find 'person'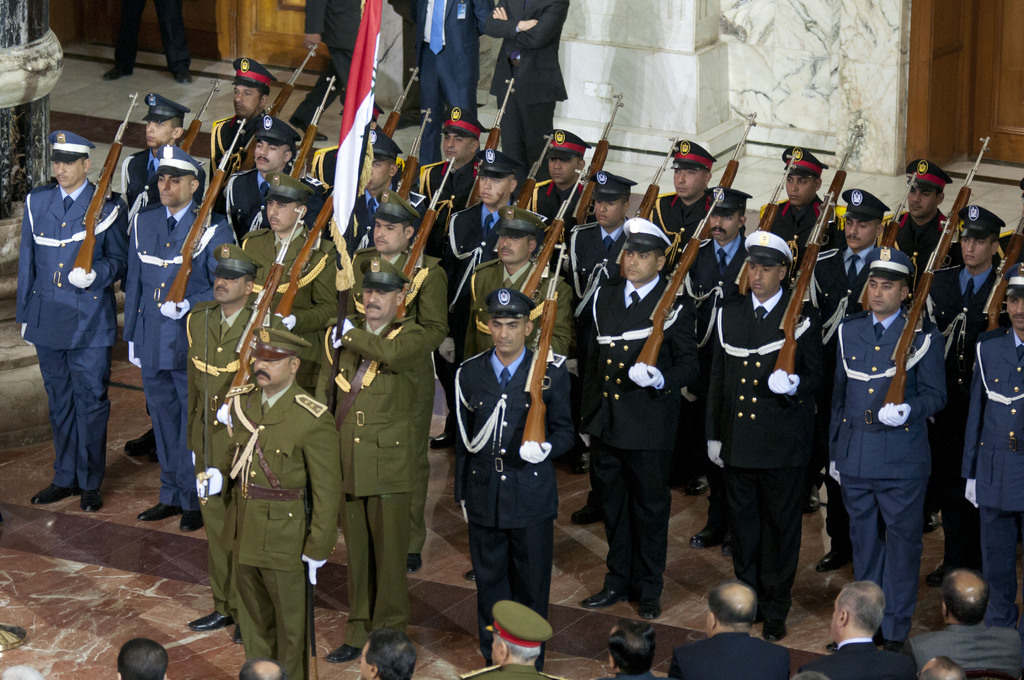
393,97,502,232
